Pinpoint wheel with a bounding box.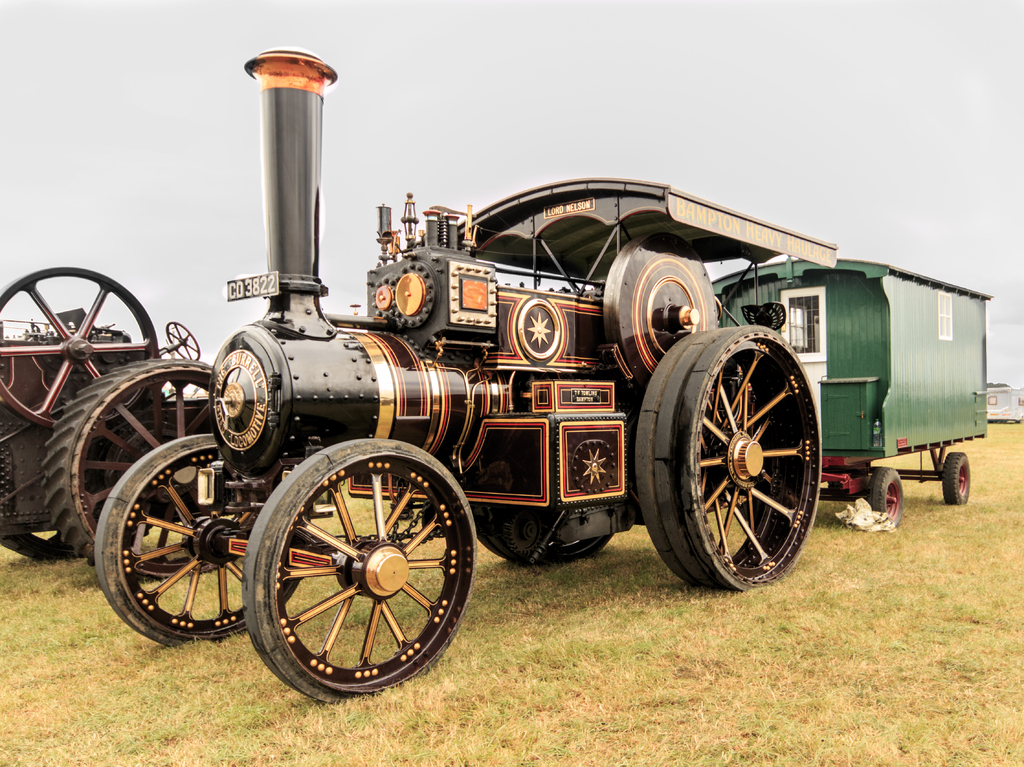
[left=939, top=450, right=973, bottom=507].
